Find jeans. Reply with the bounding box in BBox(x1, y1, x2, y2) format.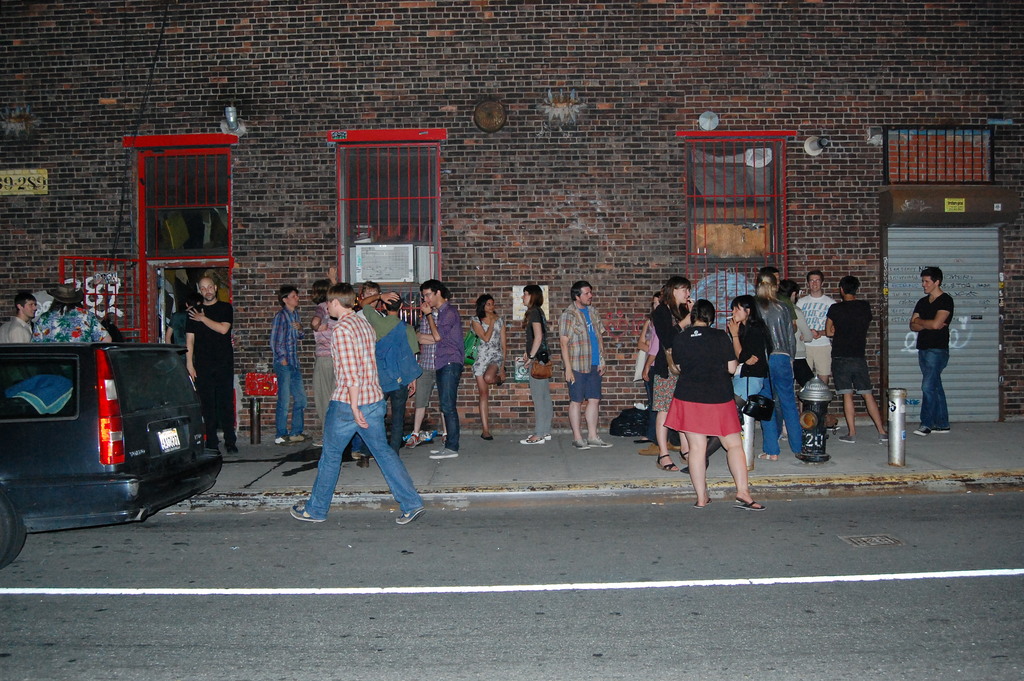
BBox(732, 370, 763, 391).
